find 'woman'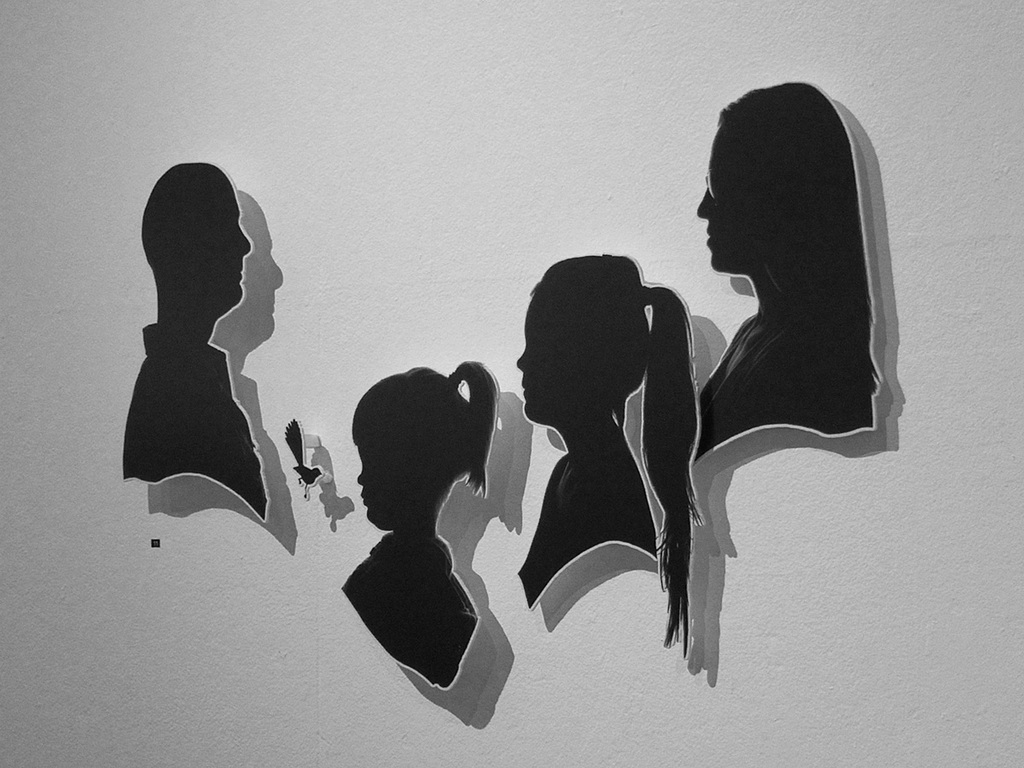
select_region(485, 224, 718, 676)
